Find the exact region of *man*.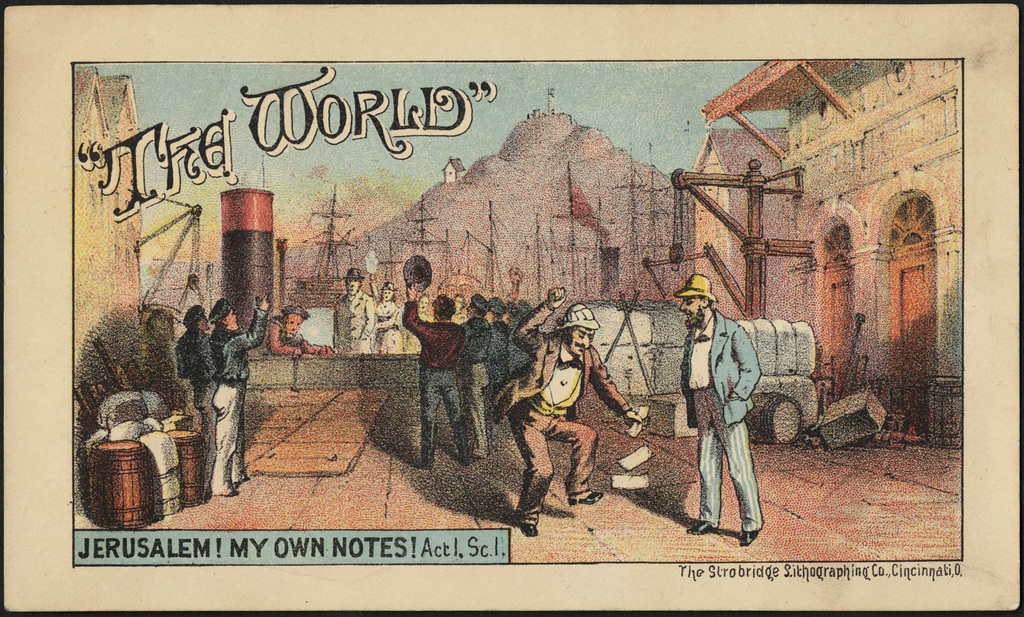
Exact region: (left=174, top=305, right=218, bottom=440).
